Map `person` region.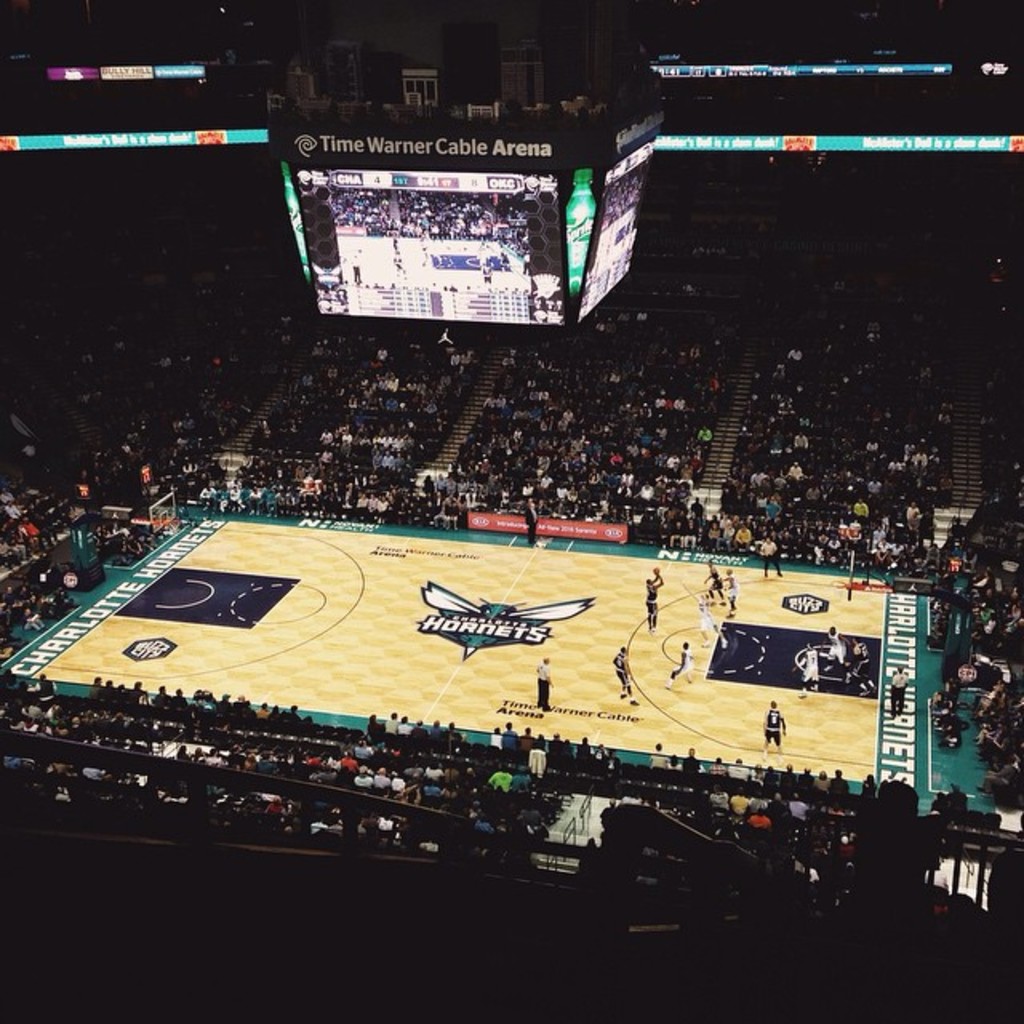
Mapped to l=667, t=637, r=694, b=686.
